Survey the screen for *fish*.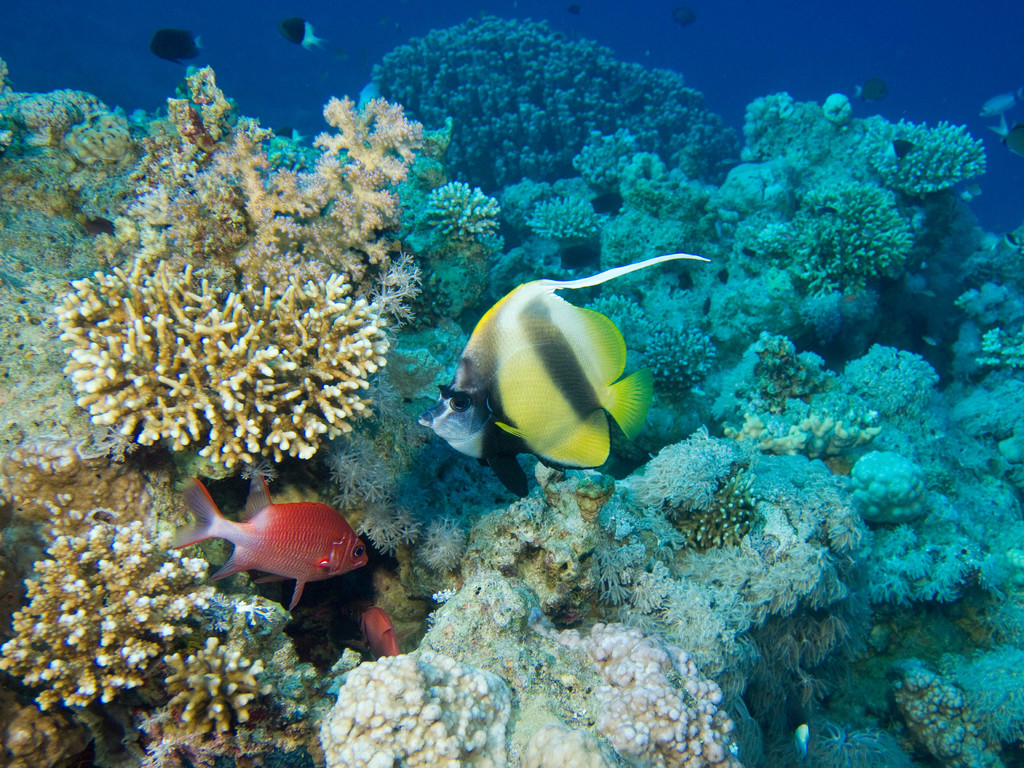
Survey found: l=677, t=267, r=694, b=292.
